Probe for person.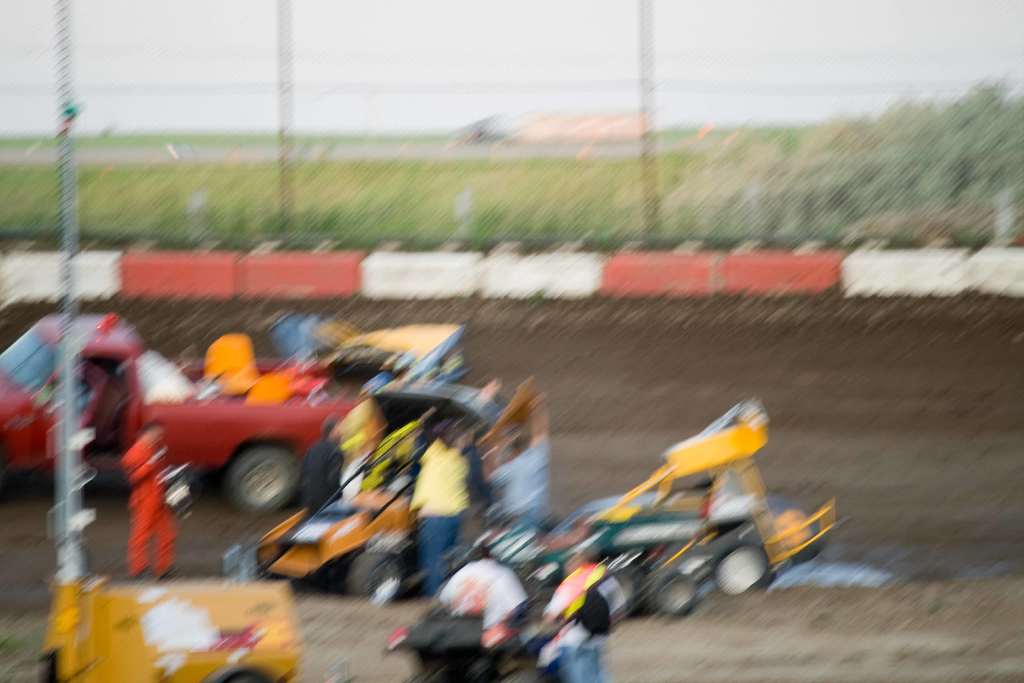
Probe result: box=[116, 416, 176, 589].
